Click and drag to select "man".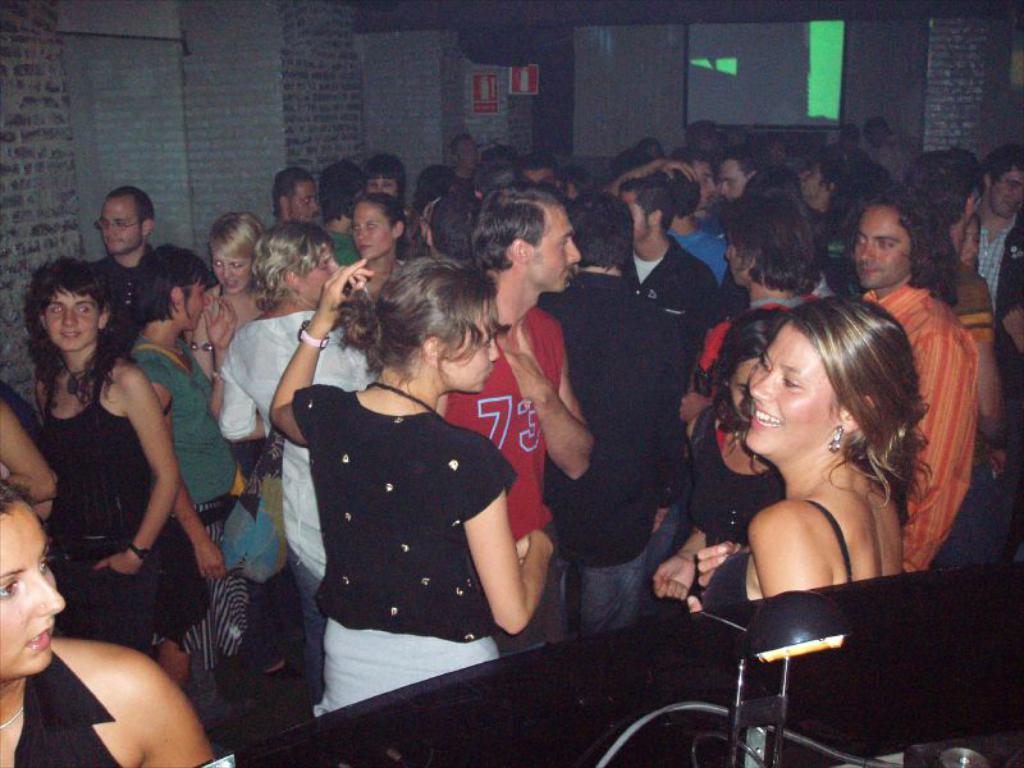
Selection: detection(630, 172, 718, 444).
